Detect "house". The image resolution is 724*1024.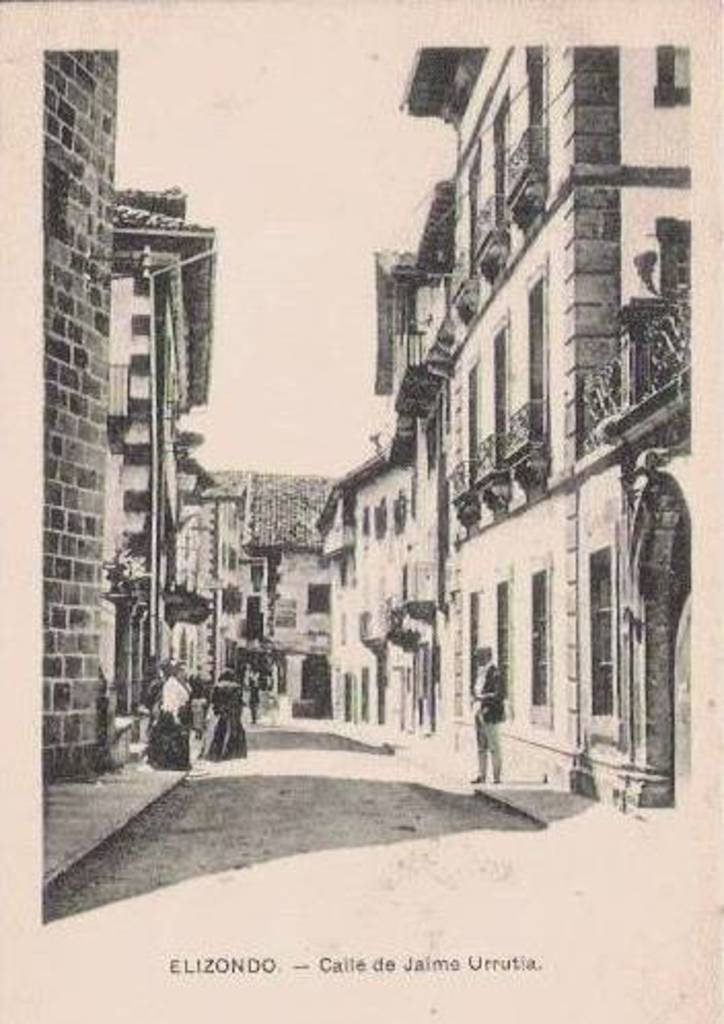
region(605, 35, 697, 779).
